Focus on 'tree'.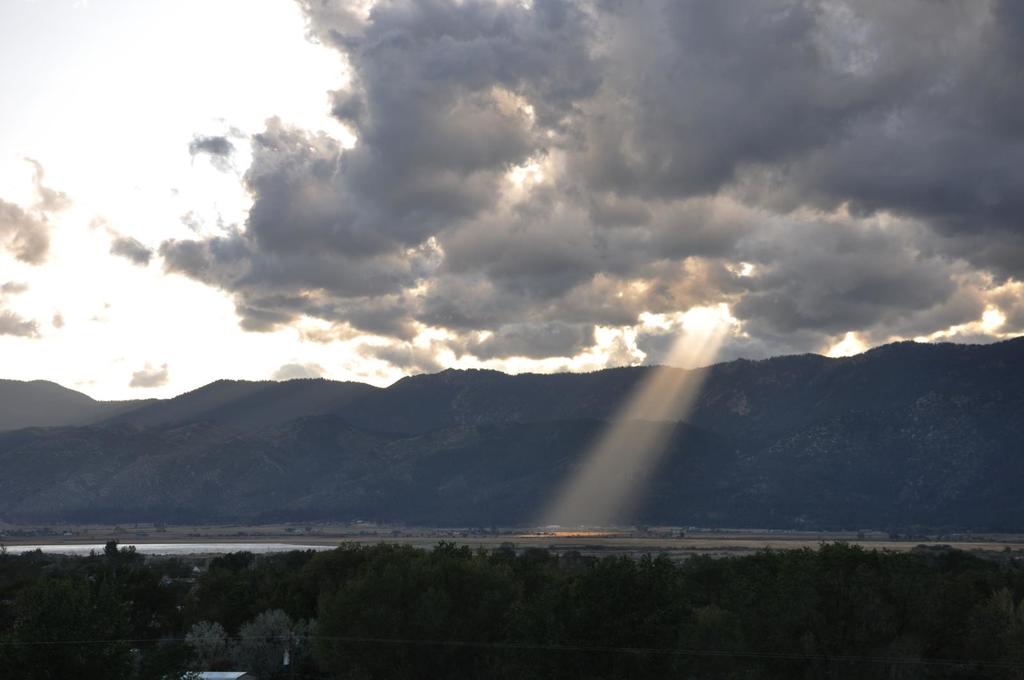
Focused at l=81, t=581, r=140, b=679.
